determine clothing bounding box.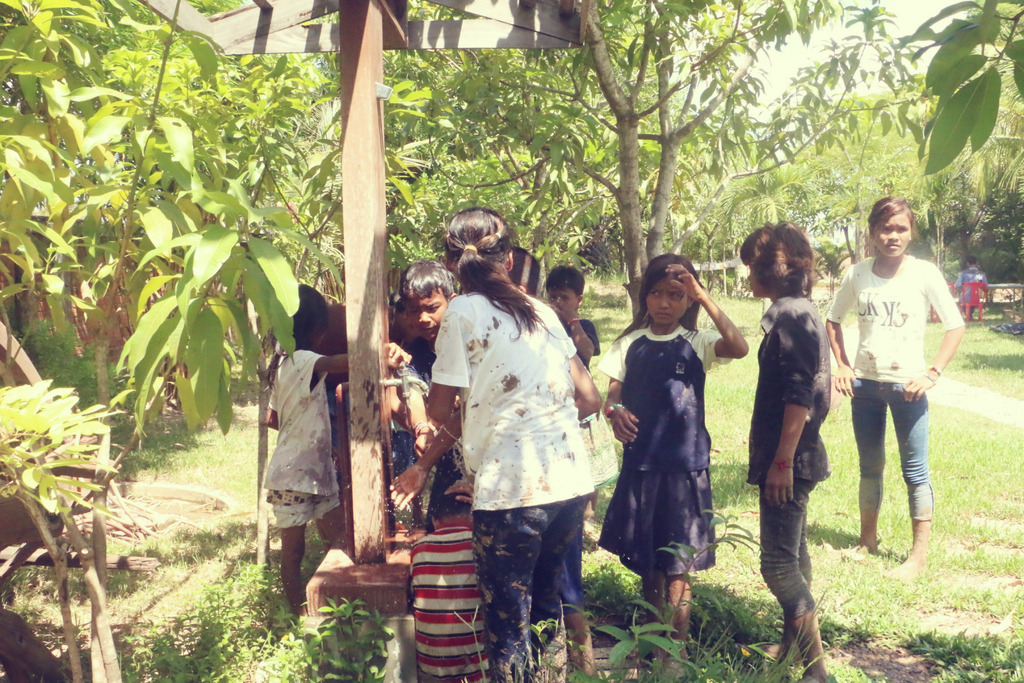
Determined: 598 320 737 584.
